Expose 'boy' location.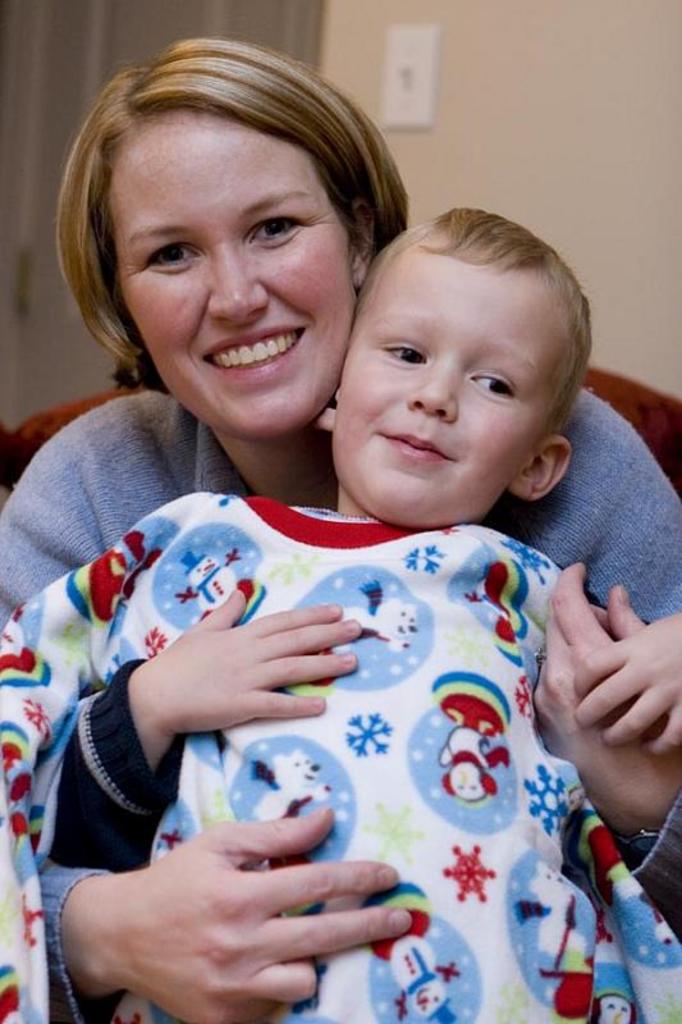
Exposed at BBox(92, 129, 610, 988).
